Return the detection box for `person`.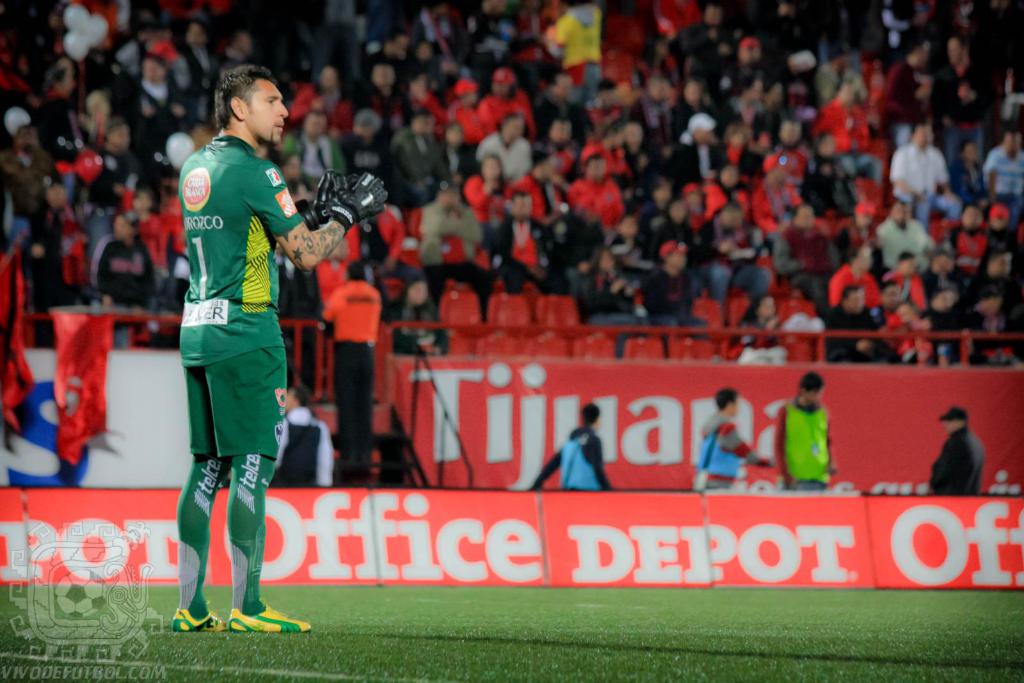
[283,104,345,179].
